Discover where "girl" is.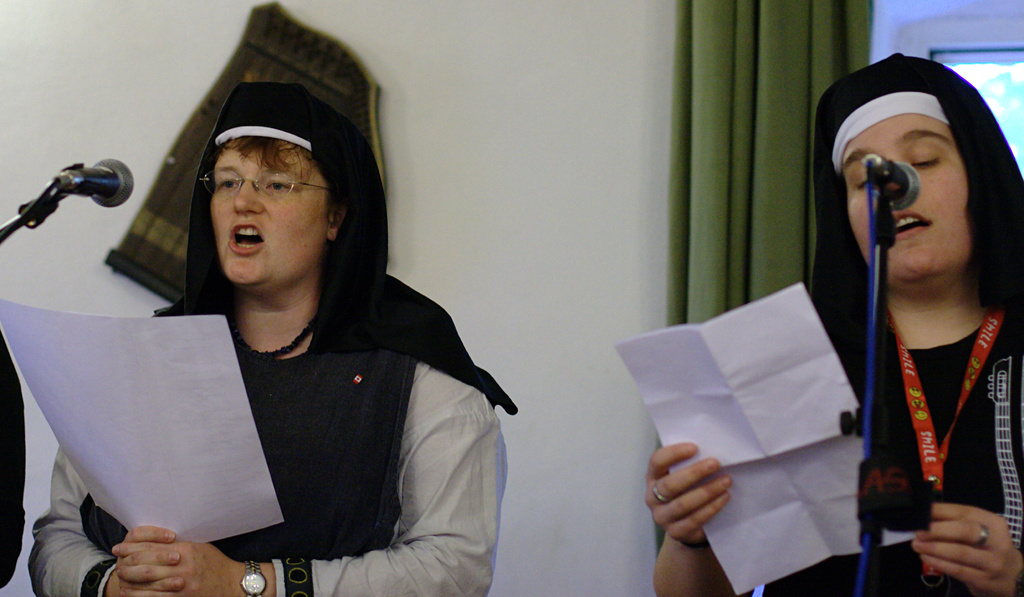
Discovered at [x1=640, y1=49, x2=1023, y2=596].
